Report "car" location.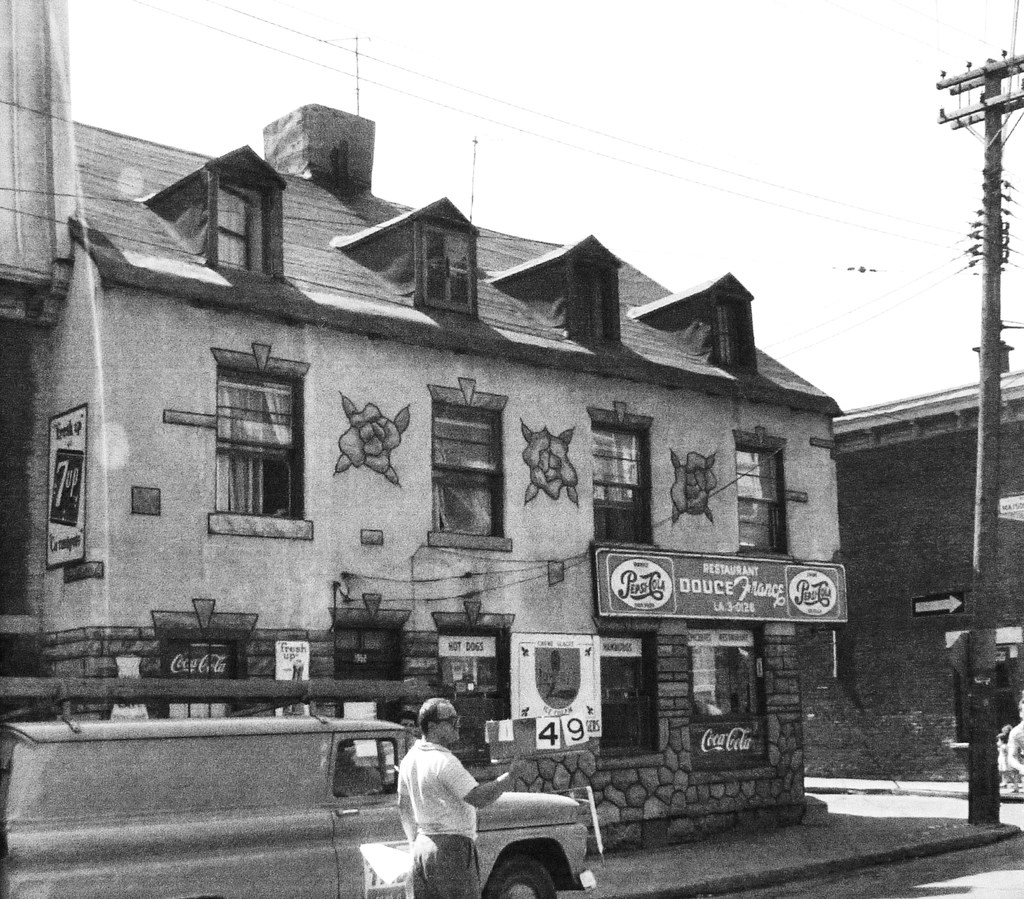
Report: (left=0, top=719, right=595, bottom=898).
